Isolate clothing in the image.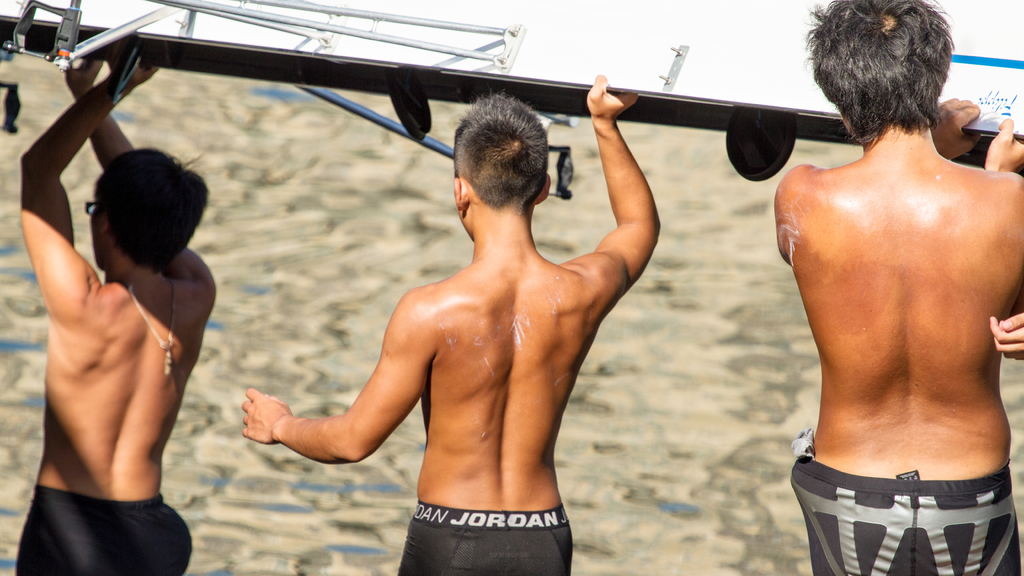
Isolated region: 787:454:1023:575.
